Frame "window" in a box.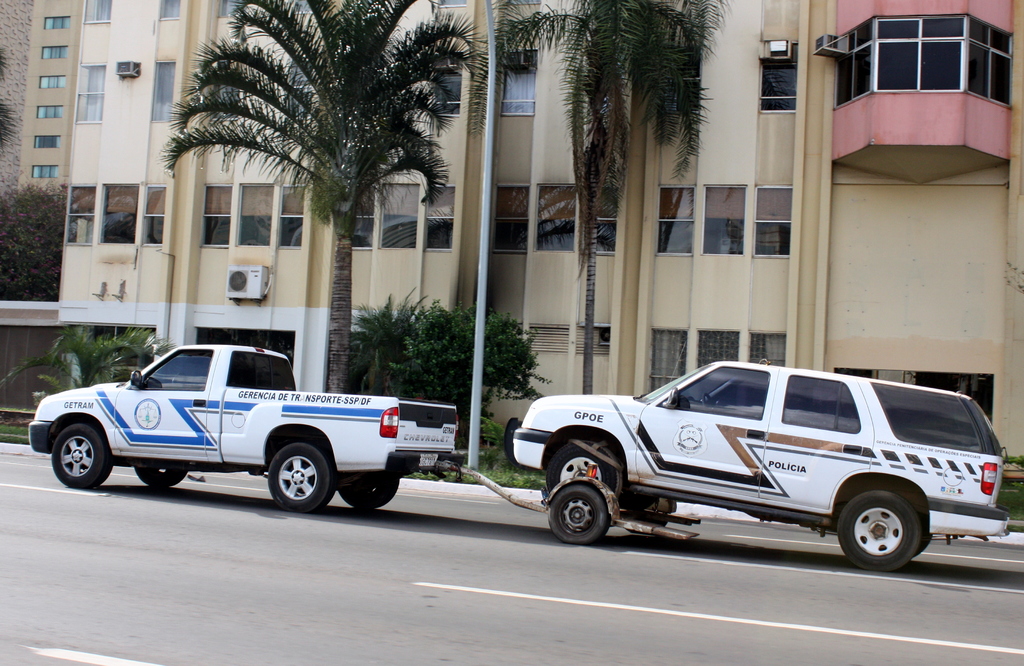
pyautogui.locateOnScreen(101, 181, 138, 246).
